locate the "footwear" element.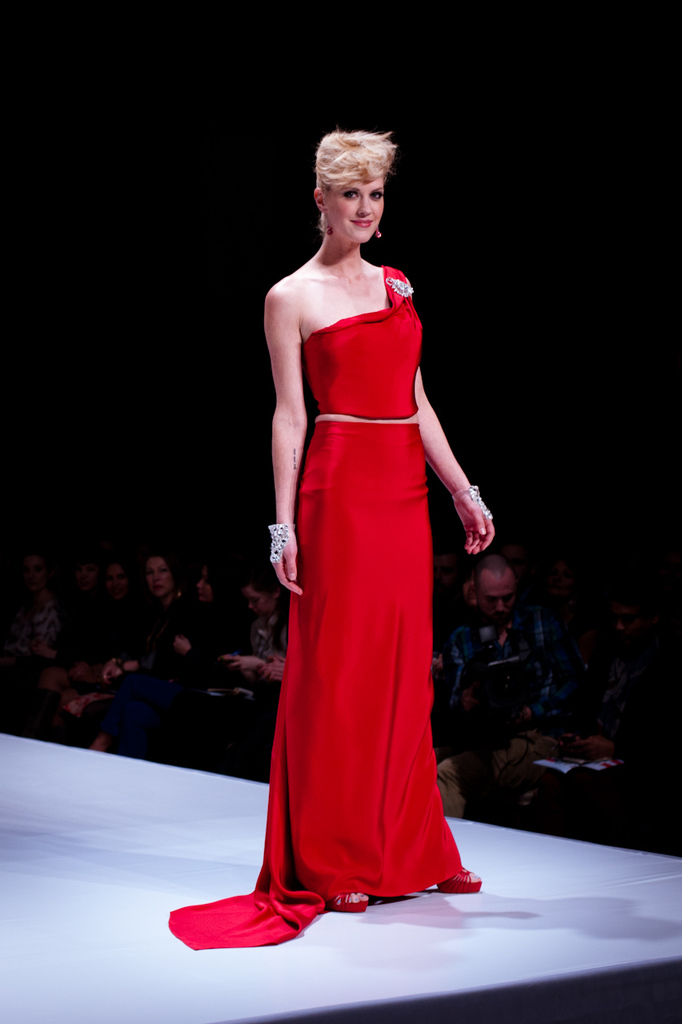
Element bbox: (433,867,483,894).
